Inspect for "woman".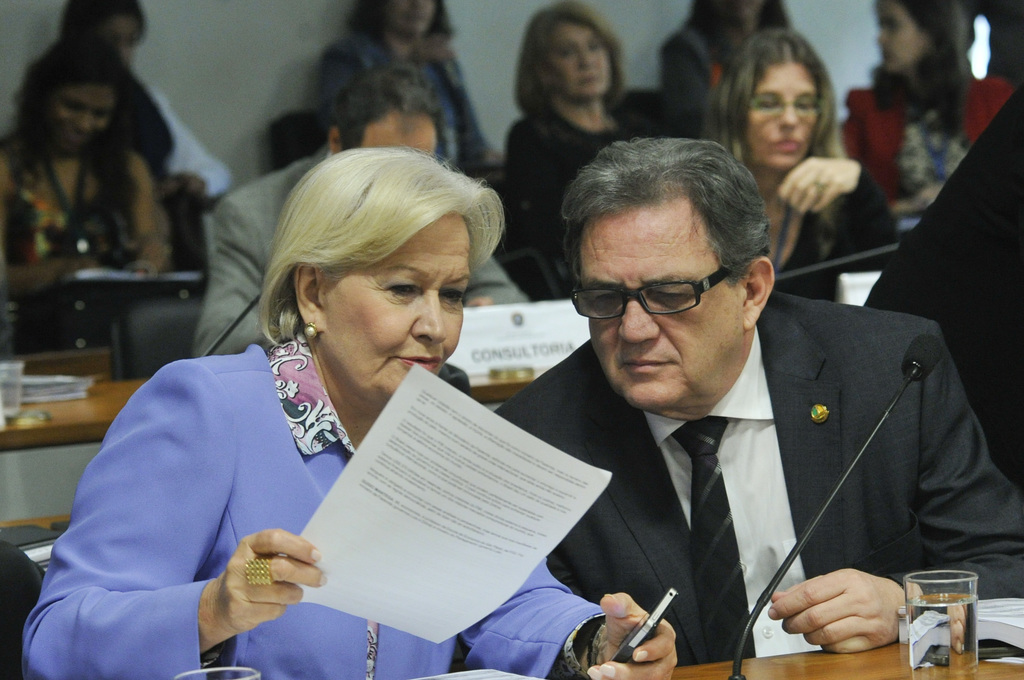
Inspection: 20:145:676:679.
